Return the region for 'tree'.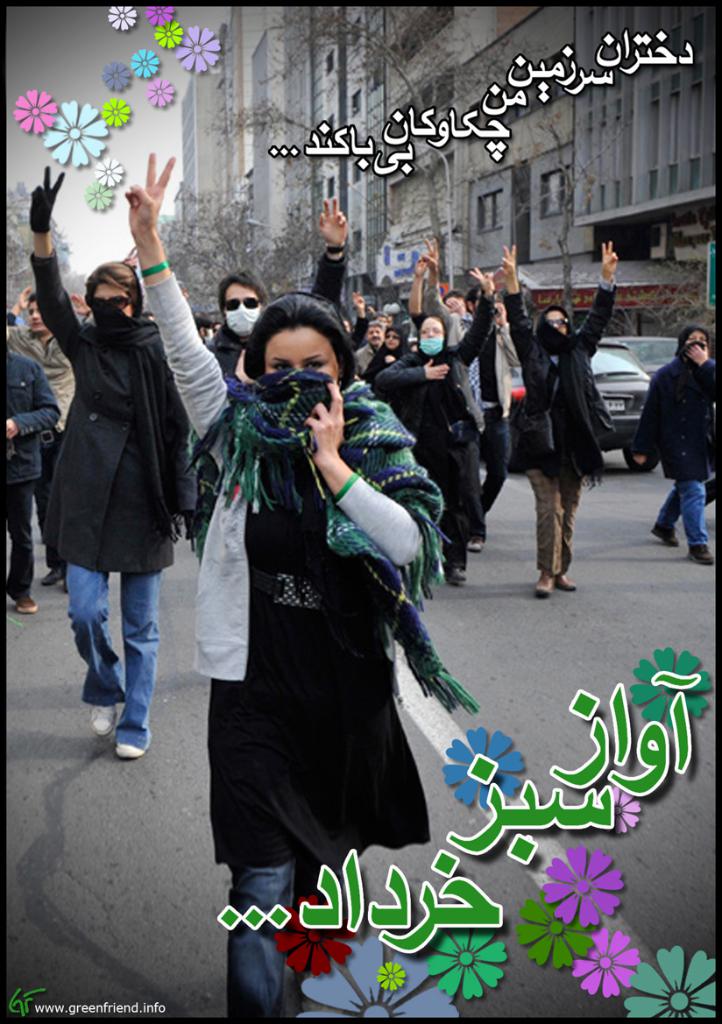
region(209, 4, 638, 328).
